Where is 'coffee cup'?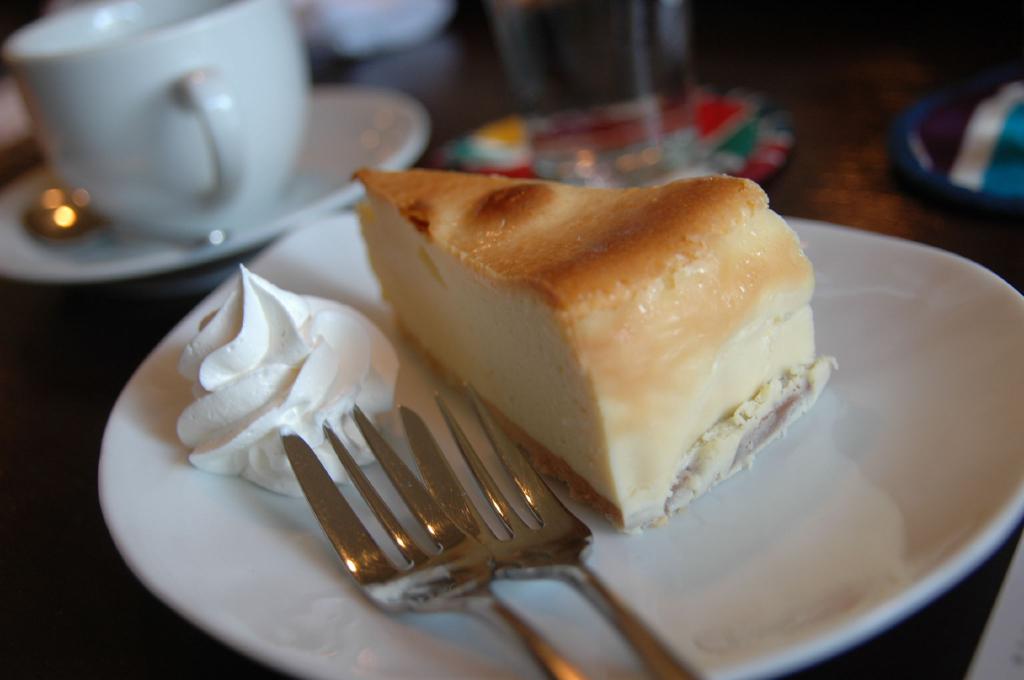
left=2, top=0, right=312, bottom=241.
